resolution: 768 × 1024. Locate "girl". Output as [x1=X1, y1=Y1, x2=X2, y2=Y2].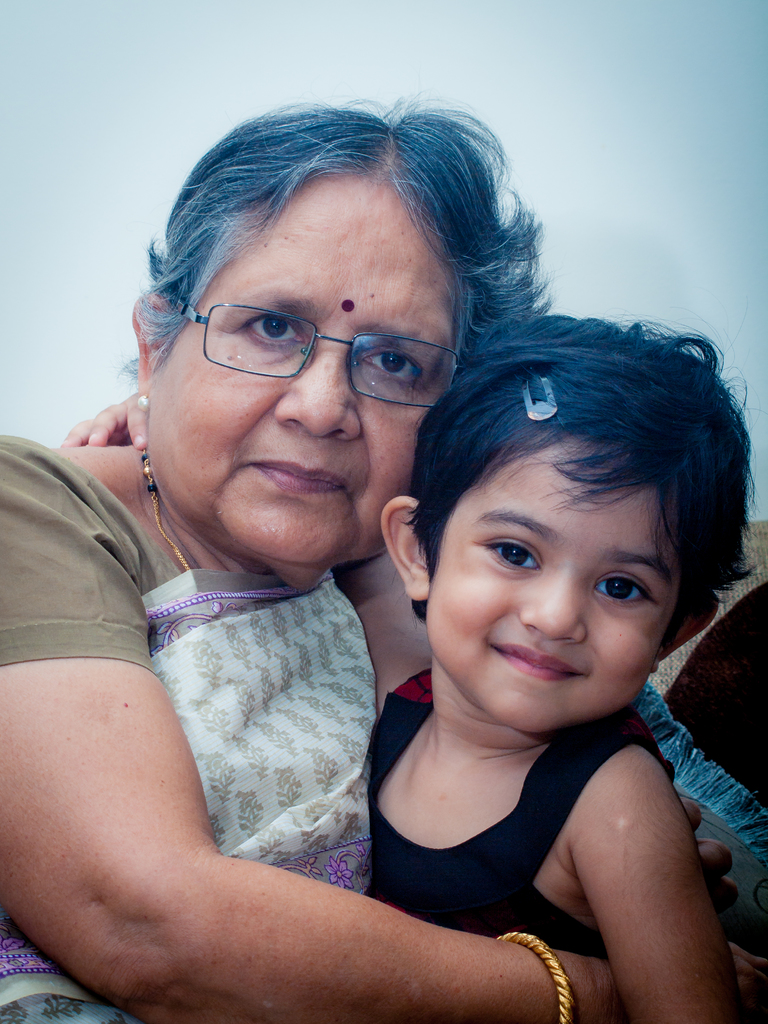
[x1=52, y1=330, x2=759, y2=1023].
